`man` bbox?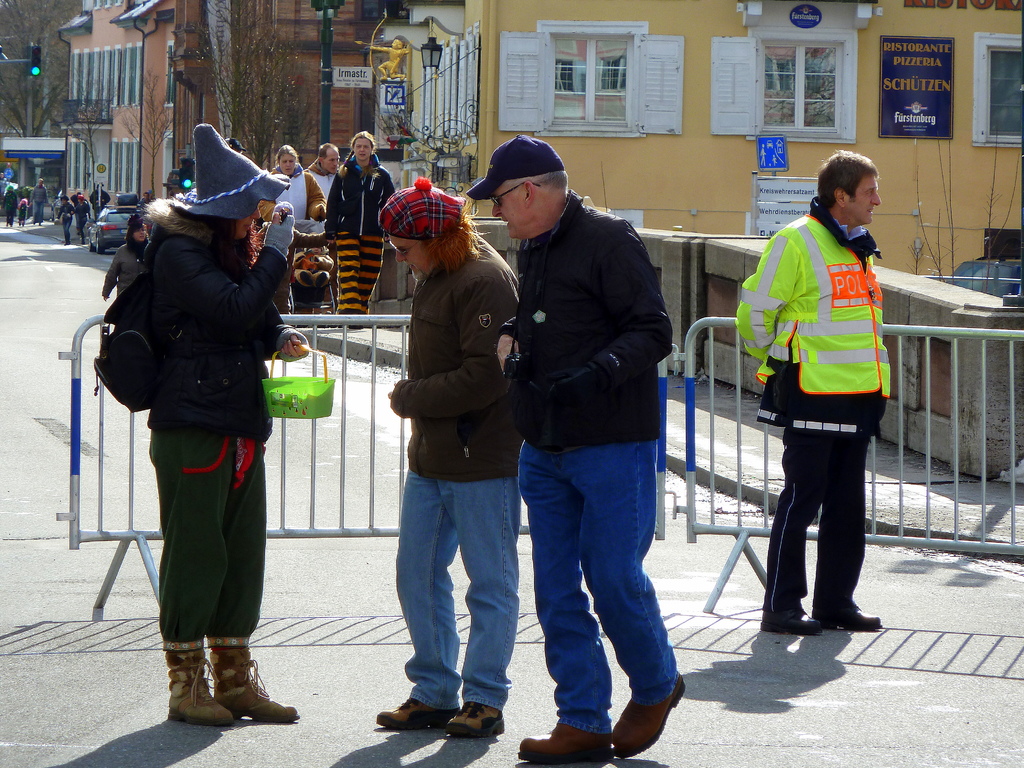
<region>725, 145, 880, 630</region>
